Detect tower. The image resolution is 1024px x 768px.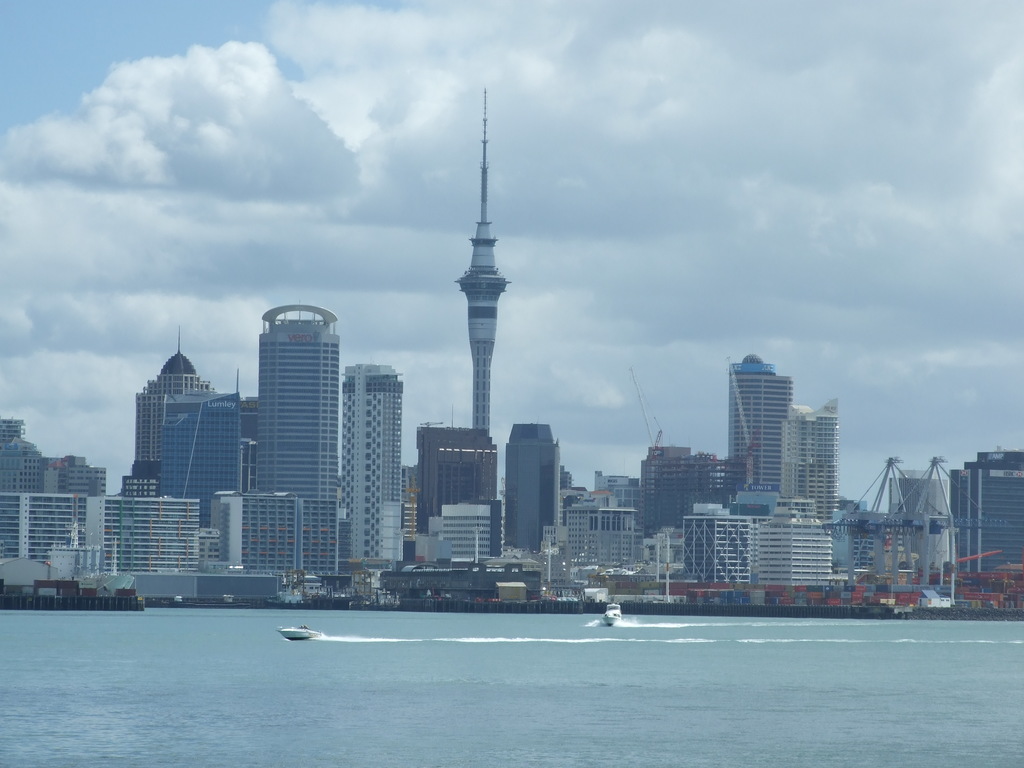
x1=954 y1=447 x2=1023 y2=595.
